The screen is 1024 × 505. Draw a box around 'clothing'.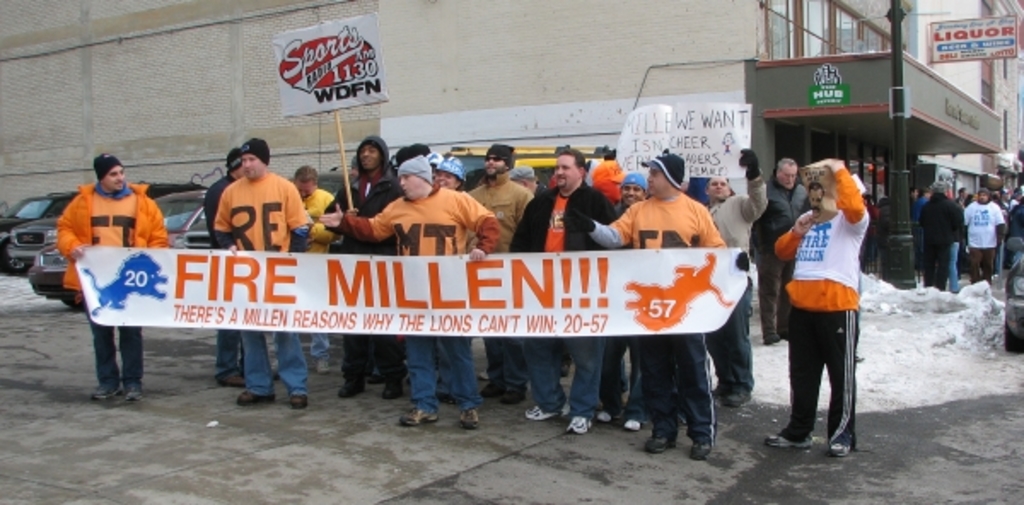
{"left": 707, "top": 150, "right": 768, "bottom": 391}.
